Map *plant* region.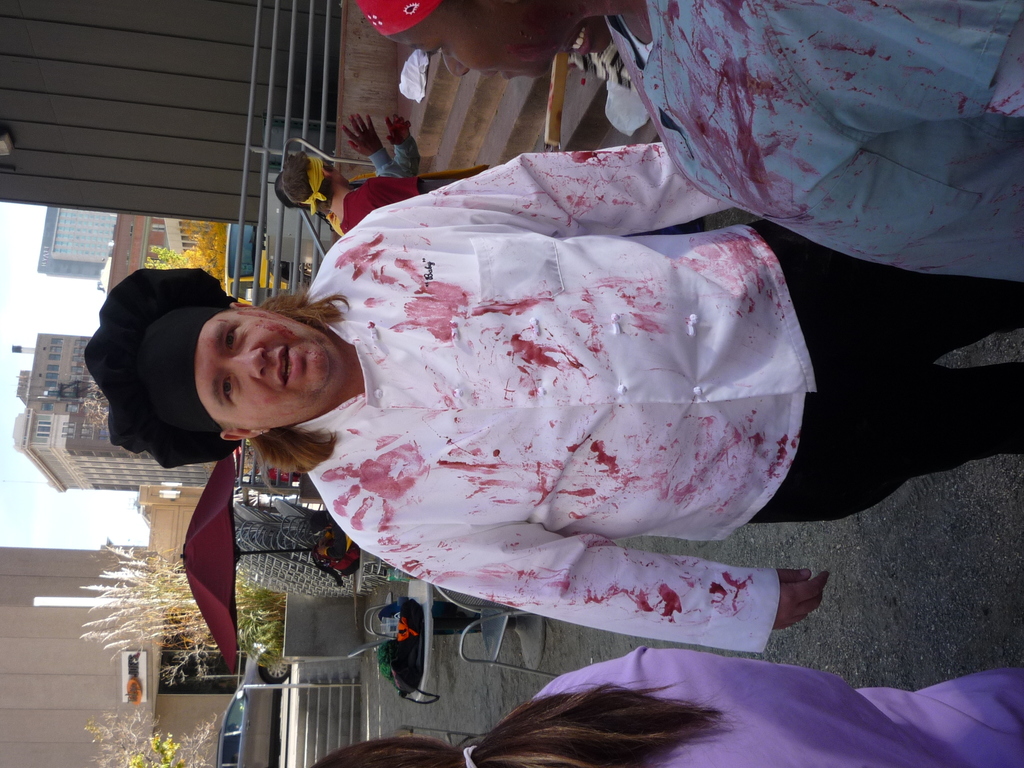
Mapped to [93, 709, 211, 767].
